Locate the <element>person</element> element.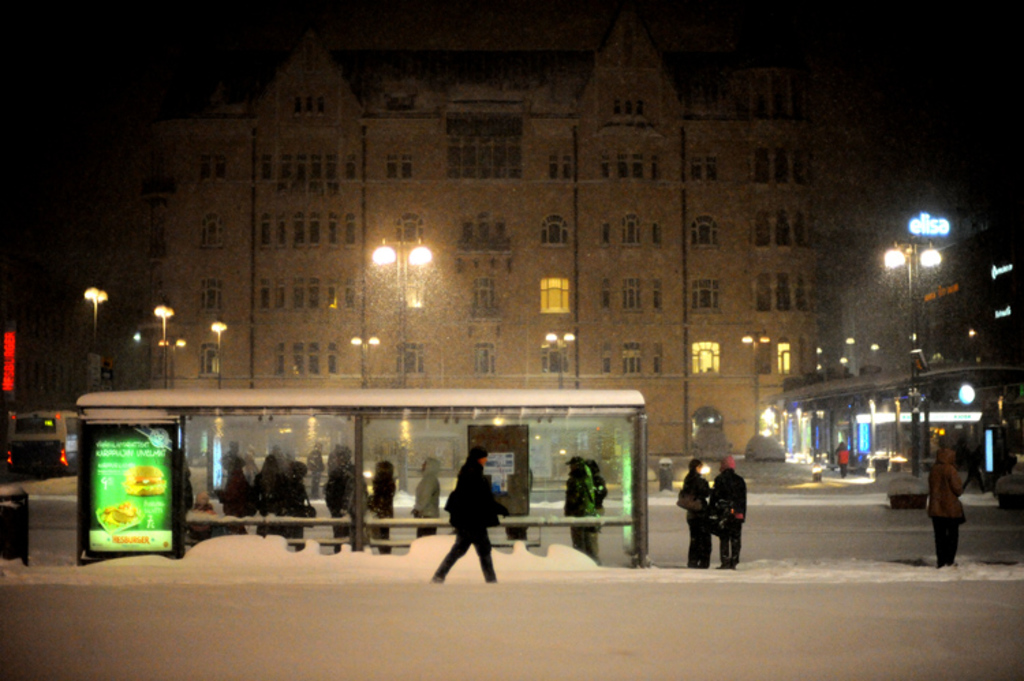
Element bbox: {"x1": 281, "y1": 461, "x2": 313, "y2": 543}.
